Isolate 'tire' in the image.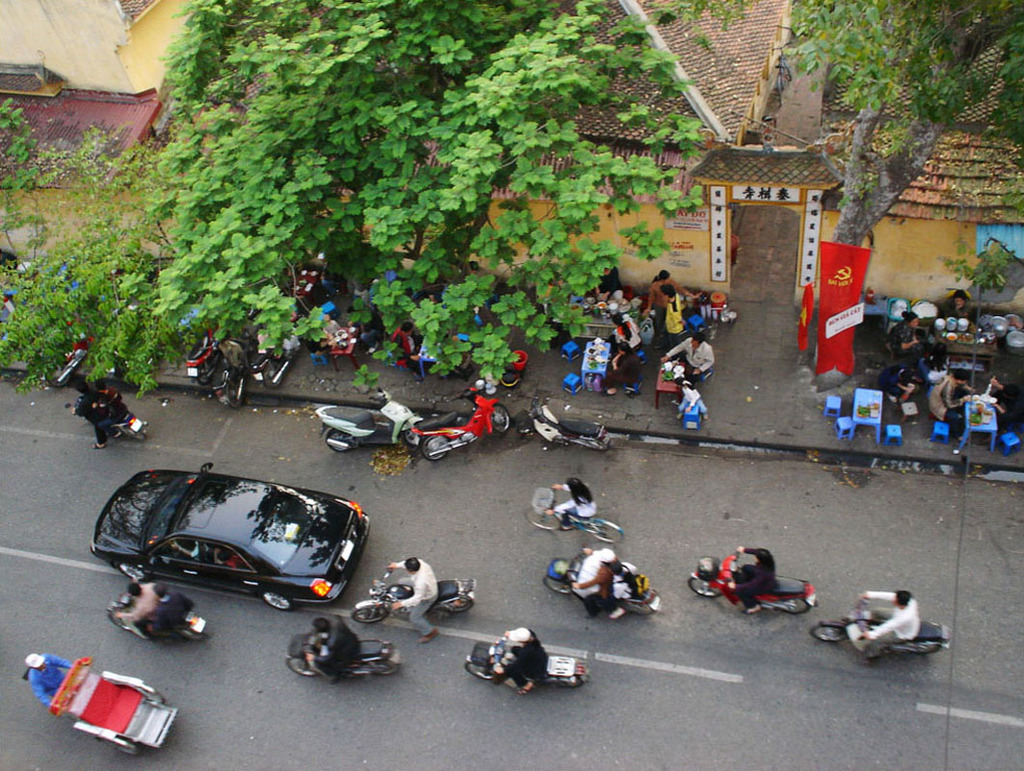
Isolated region: 265,361,281,389.
